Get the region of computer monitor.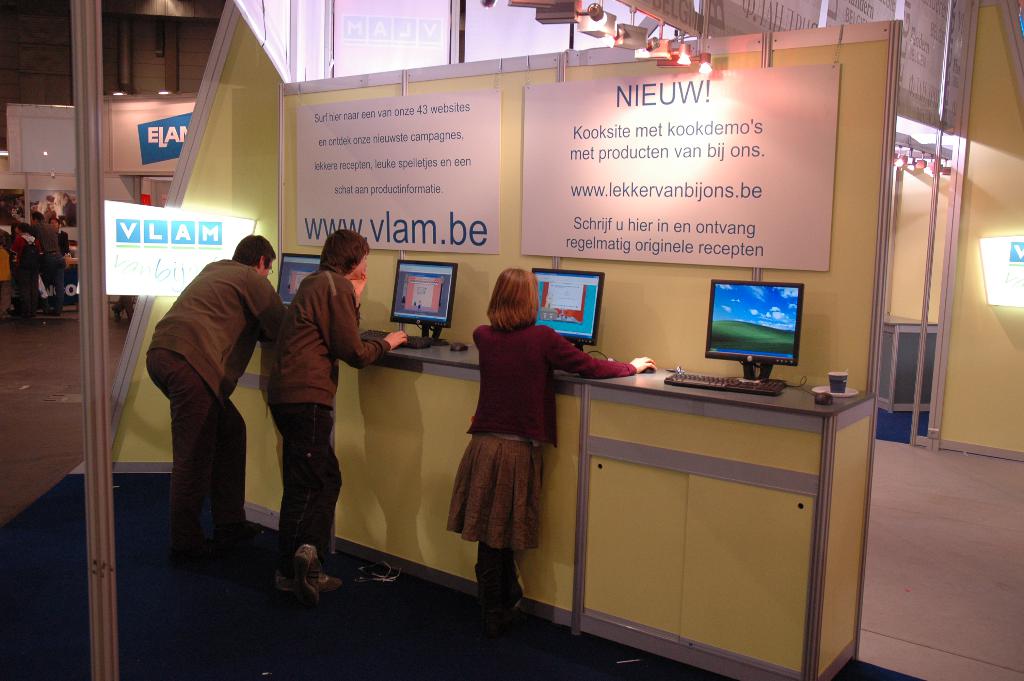
387,263,460,343.
